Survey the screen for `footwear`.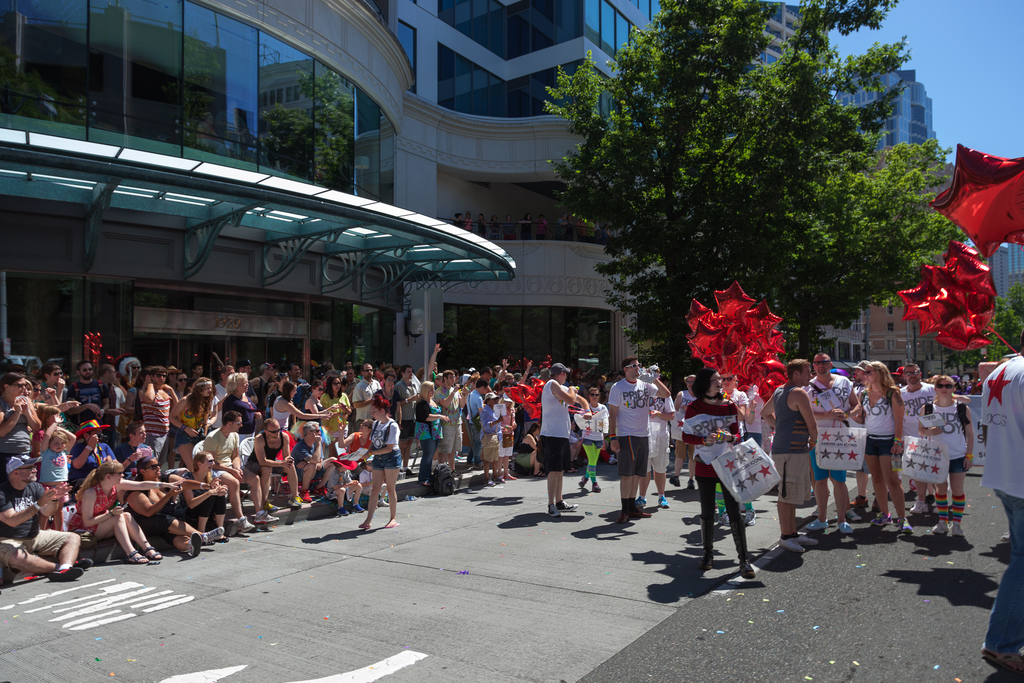
Survey found: <bbox>350, 502, 362, 514</bbox>.
